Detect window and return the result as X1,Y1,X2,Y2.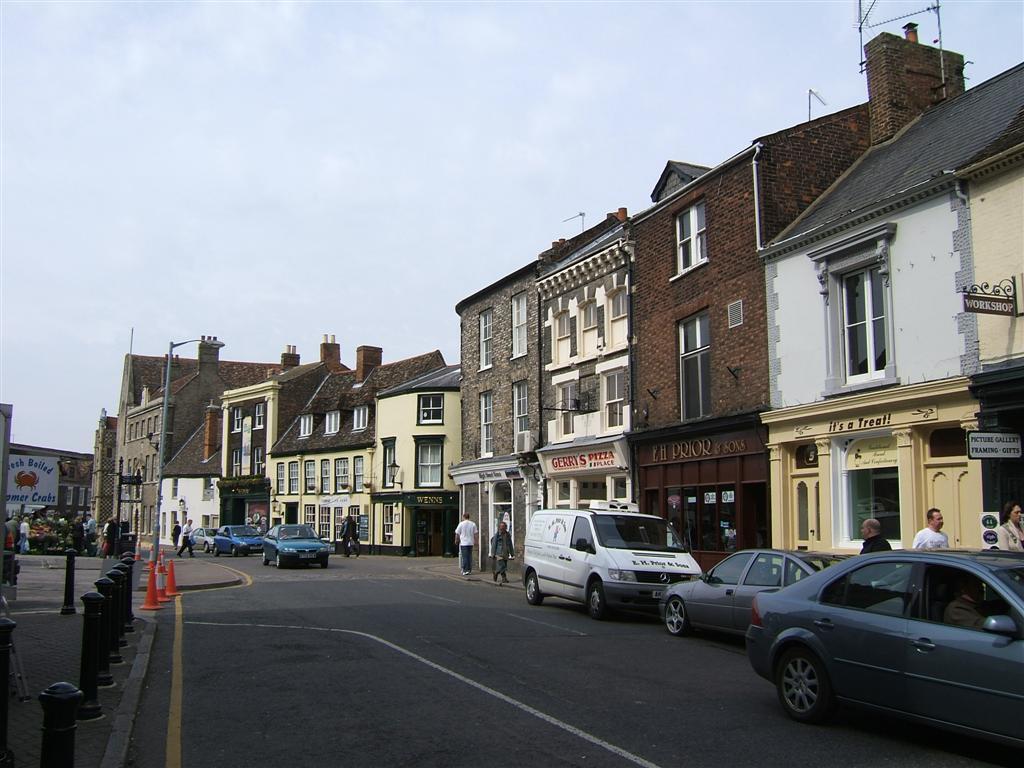
579,299,598,328.
